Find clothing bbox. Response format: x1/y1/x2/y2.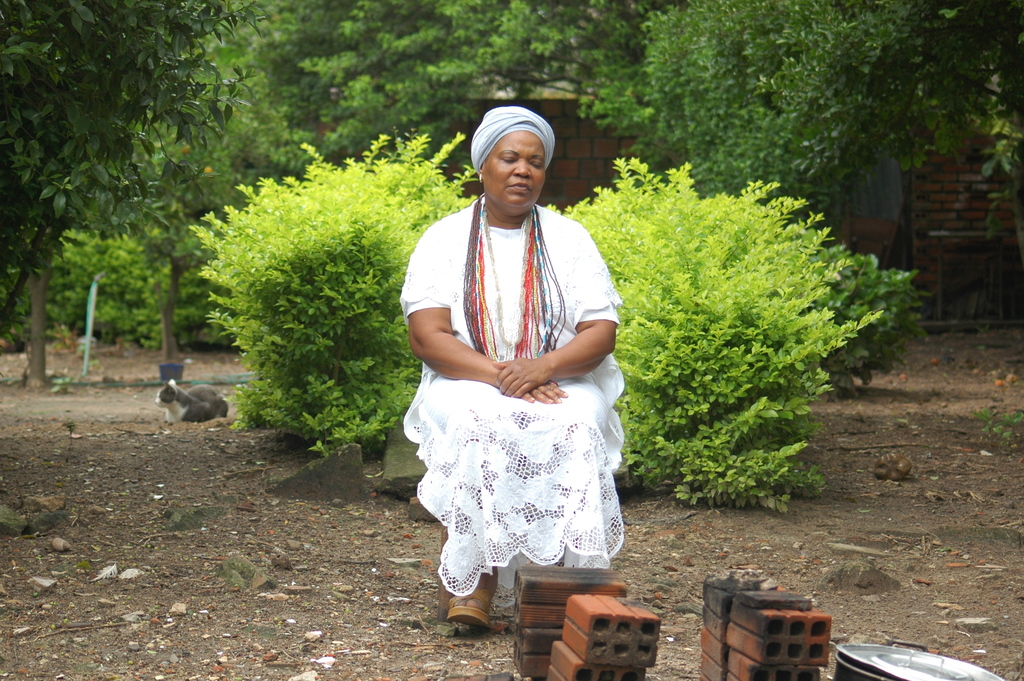
413/158/634/593.
